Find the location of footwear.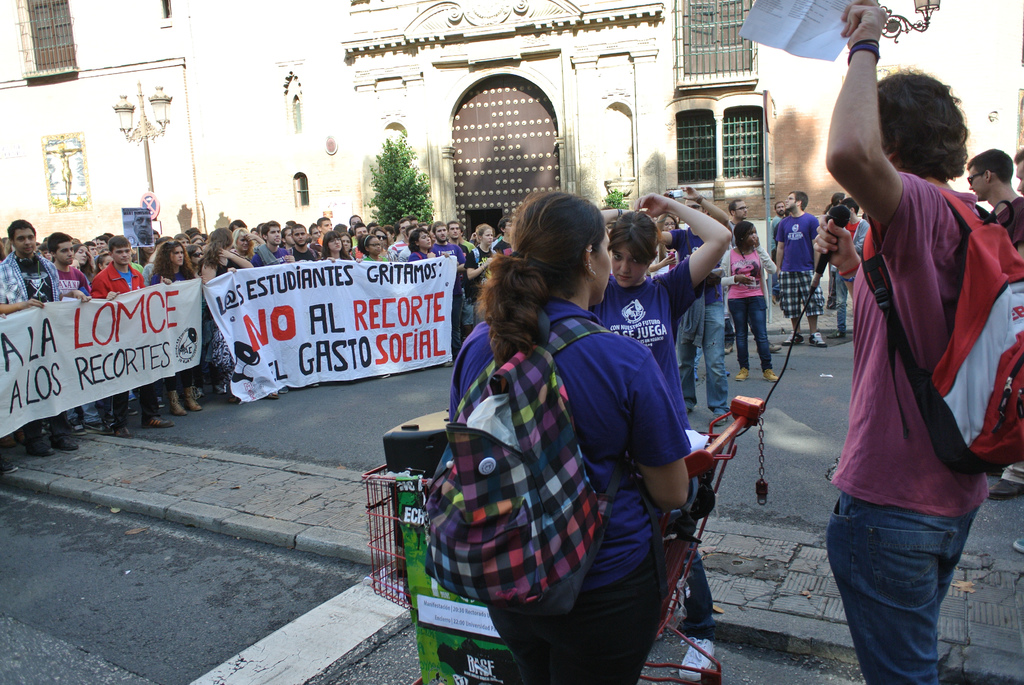
Location: (732, 363, 751, 383).
